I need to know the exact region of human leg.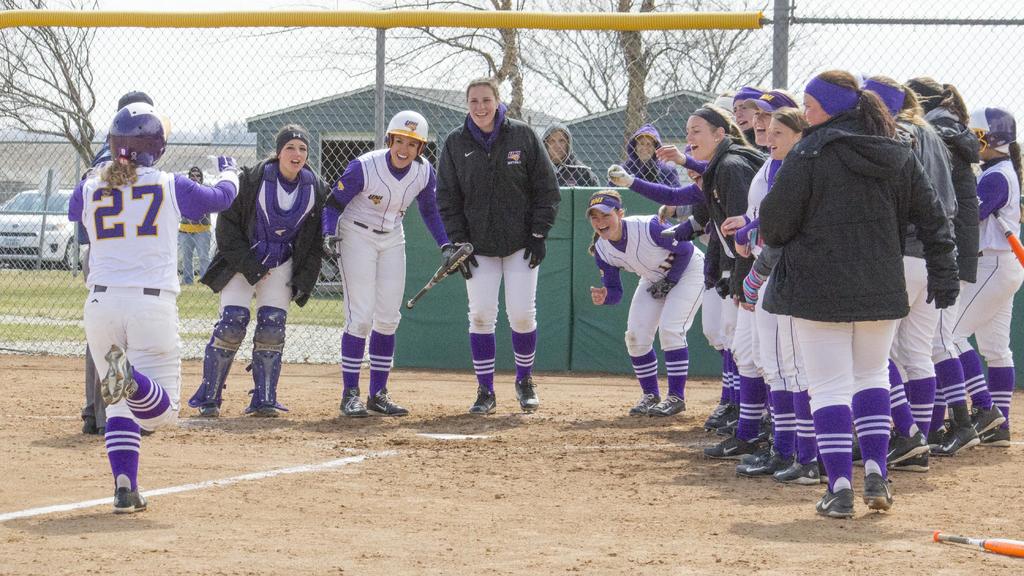
Region: (80,341,104,435).
